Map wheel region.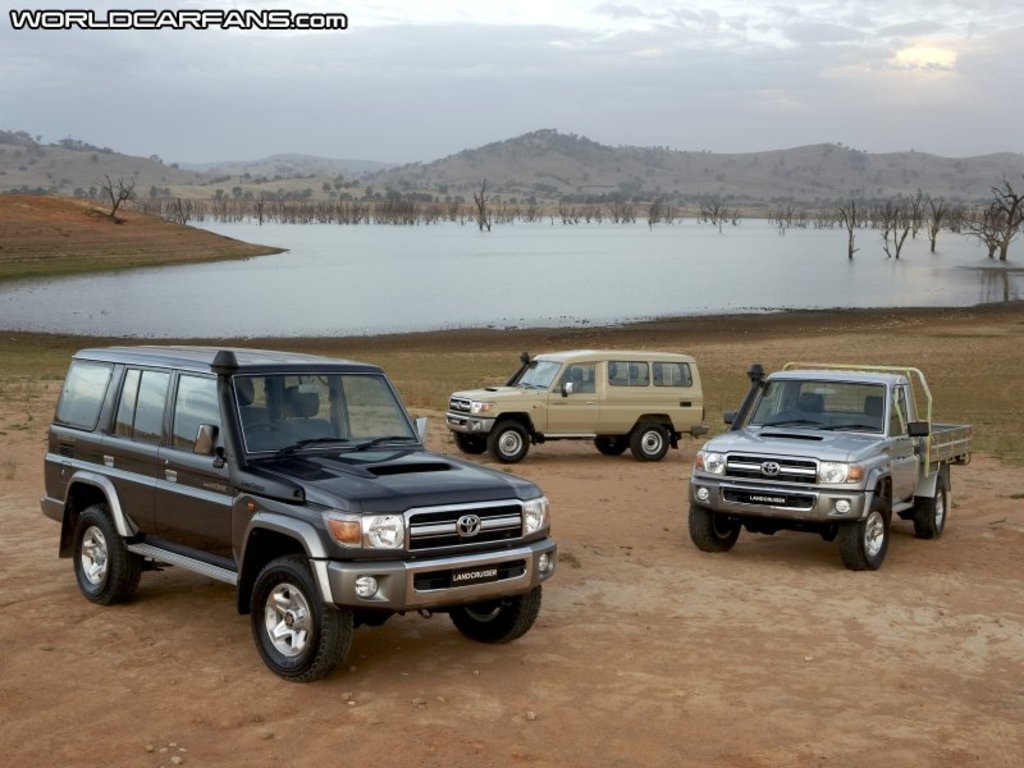
Mapped to <box>631,424,671,460</box>.
